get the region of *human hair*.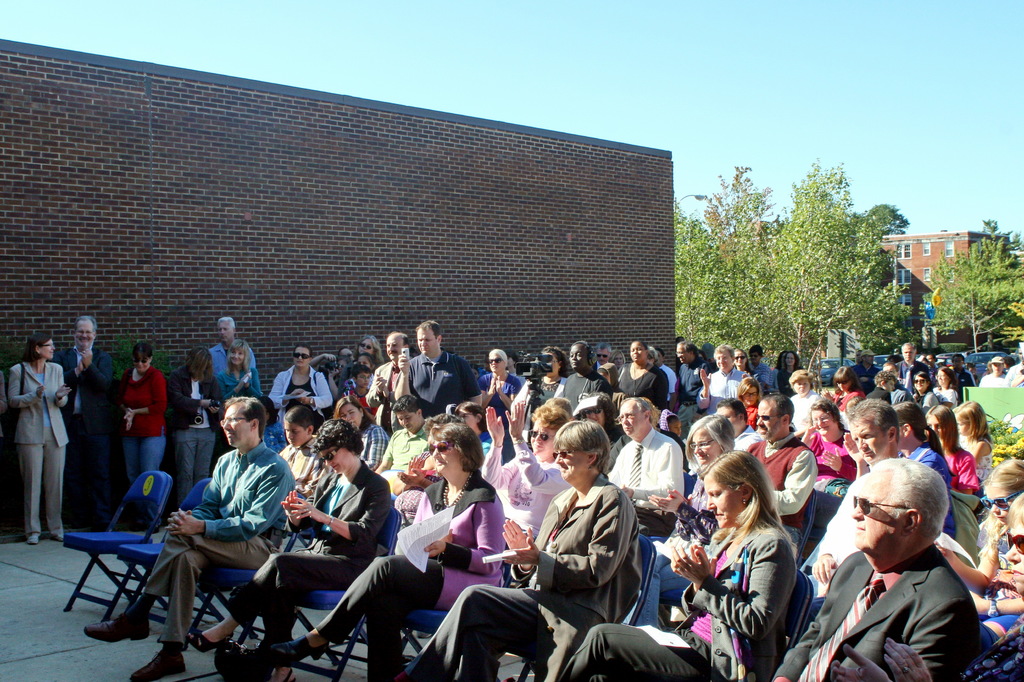
[733,345,741,351].
